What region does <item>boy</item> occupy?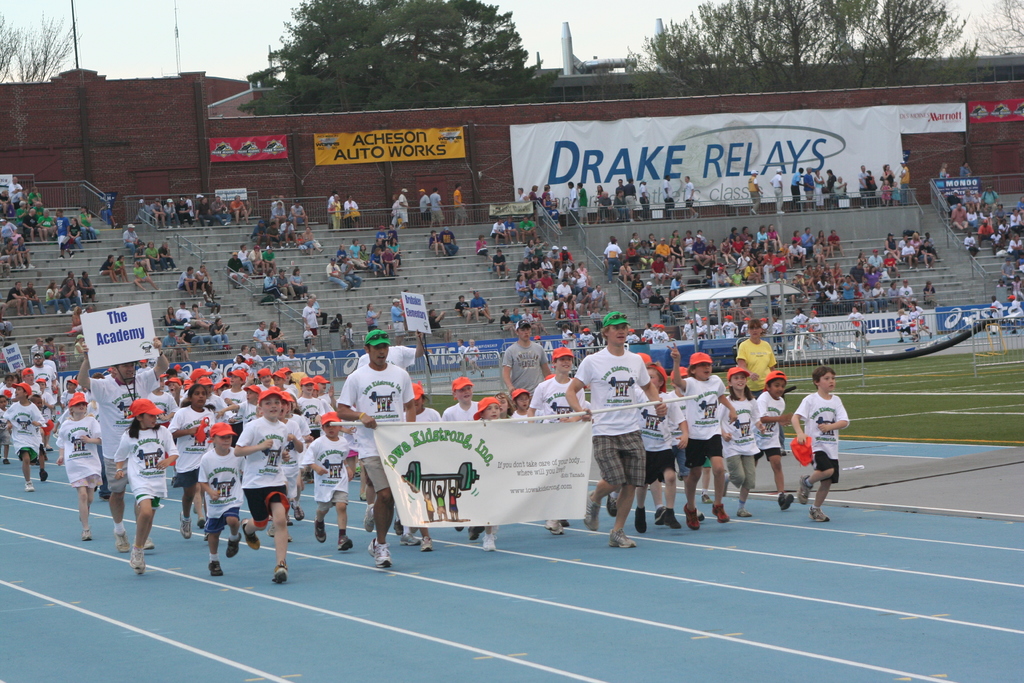
detection(385, 224, 396, 240).
